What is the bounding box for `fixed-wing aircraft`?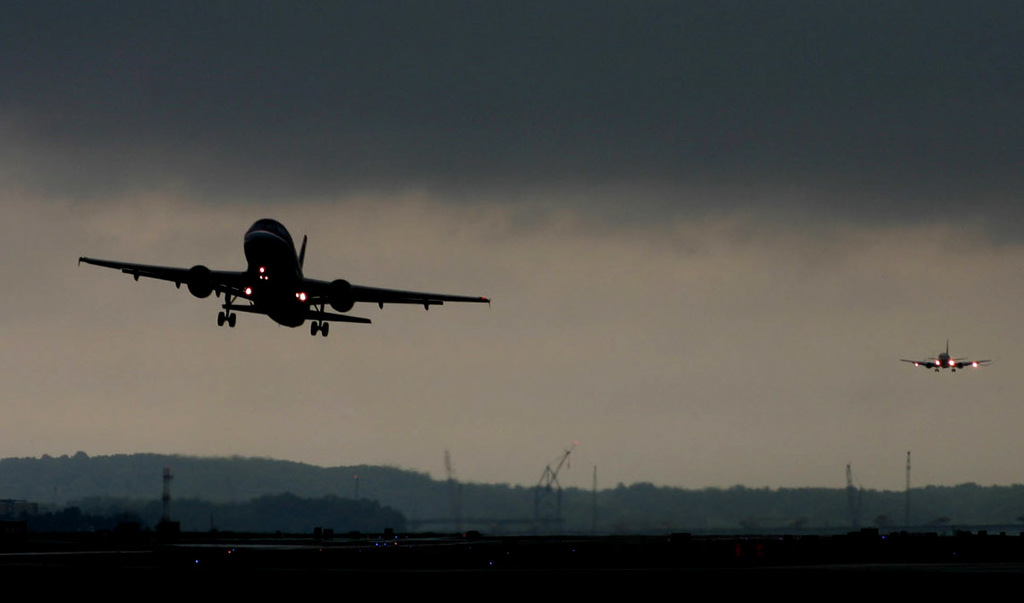
901,336,991,371.
